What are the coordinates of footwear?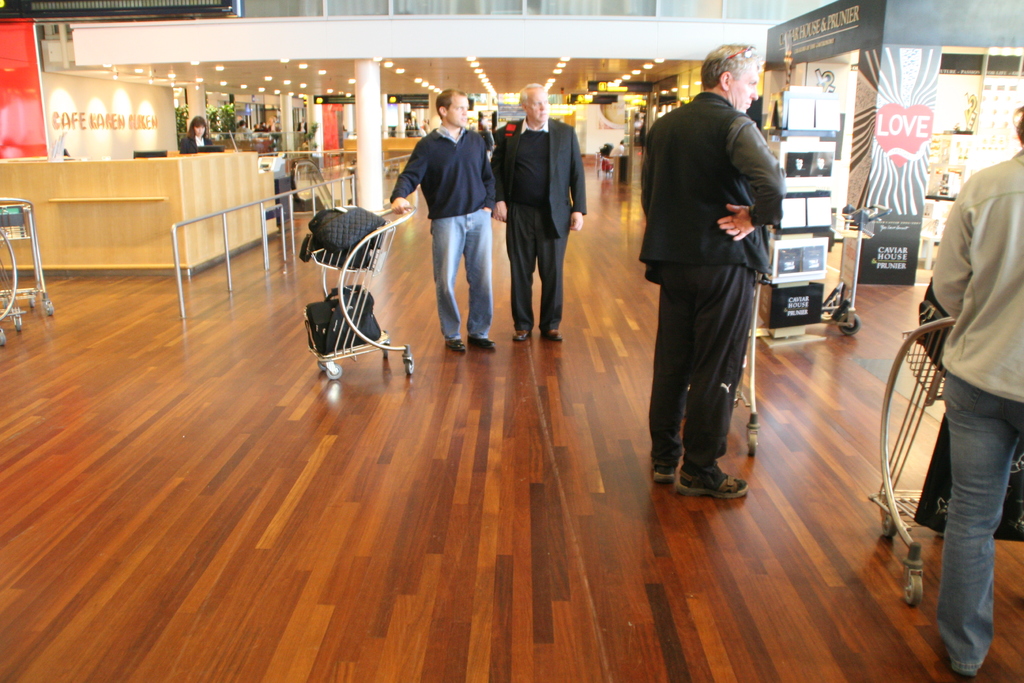
[513, 326, 531, 340].
